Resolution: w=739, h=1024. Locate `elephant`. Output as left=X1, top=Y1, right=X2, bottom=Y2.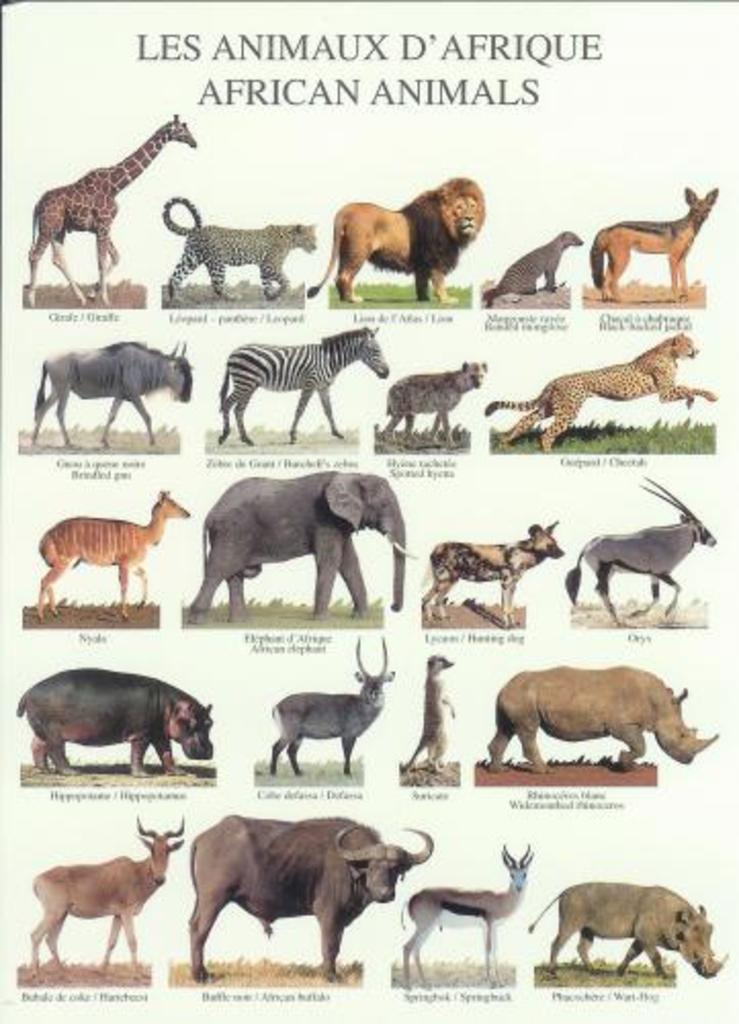
left=170, top=463, right=418, bottom=625.
